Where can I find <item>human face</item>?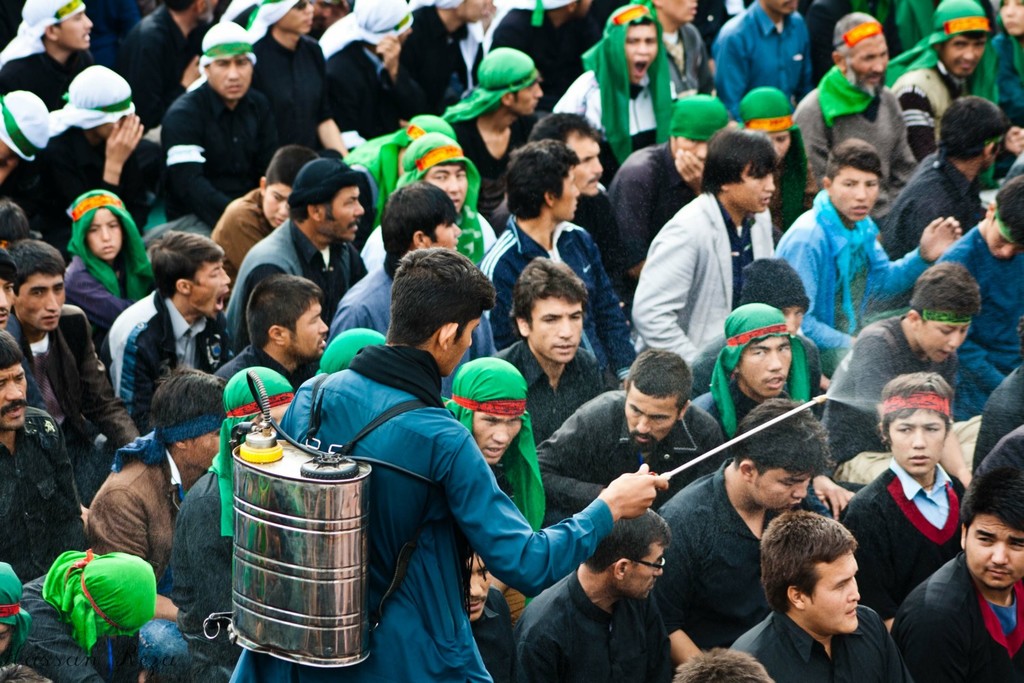
You can find it at BBox(186, 430, 221, 468).
